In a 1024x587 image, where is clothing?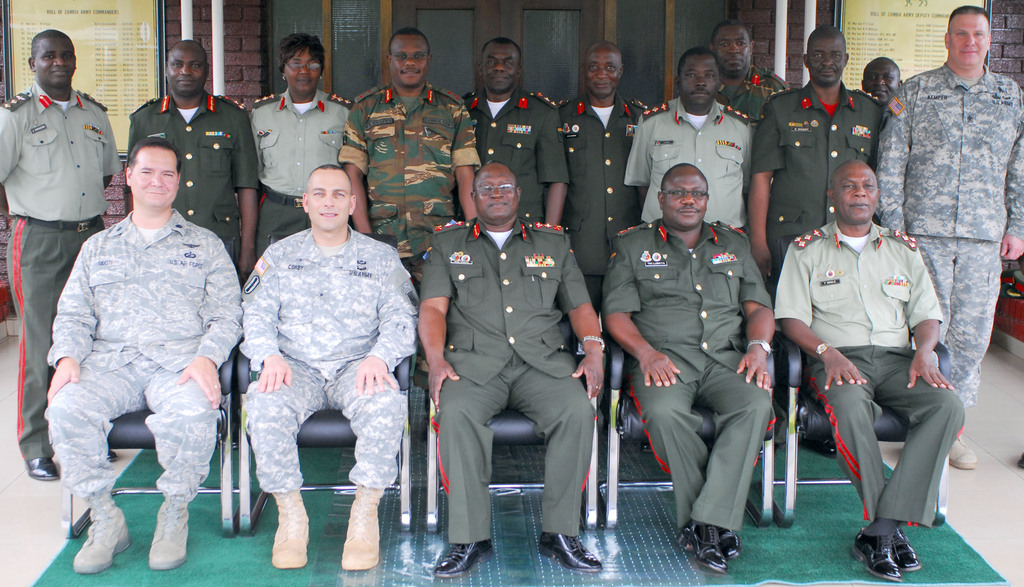
Rect(617, 88, 760, 233).
